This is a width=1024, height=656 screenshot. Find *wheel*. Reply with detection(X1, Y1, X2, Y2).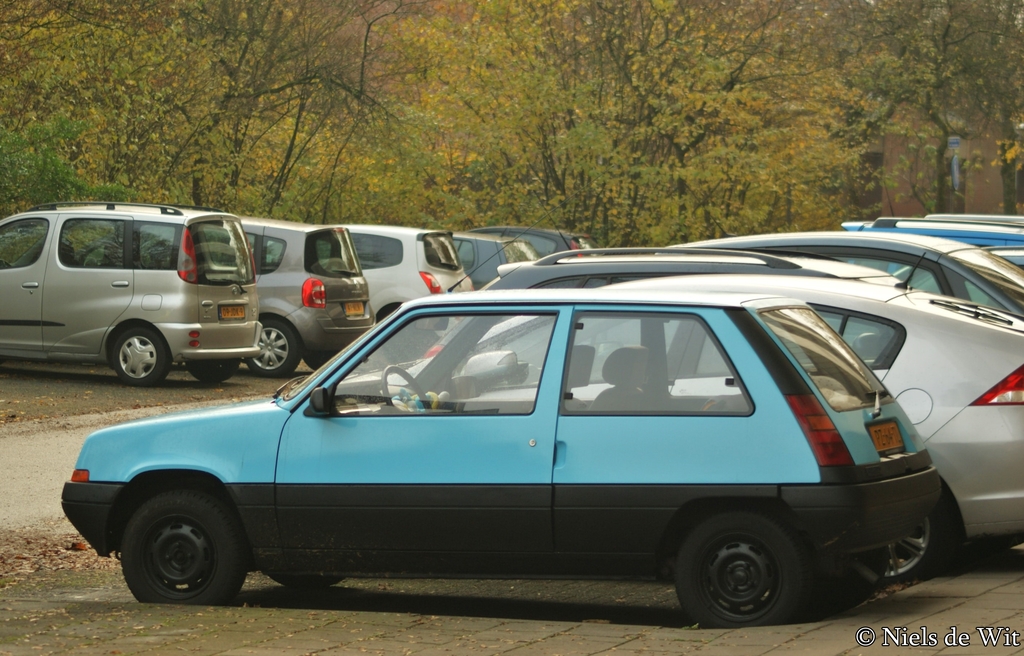
detection(252, 319, 302, 379).
